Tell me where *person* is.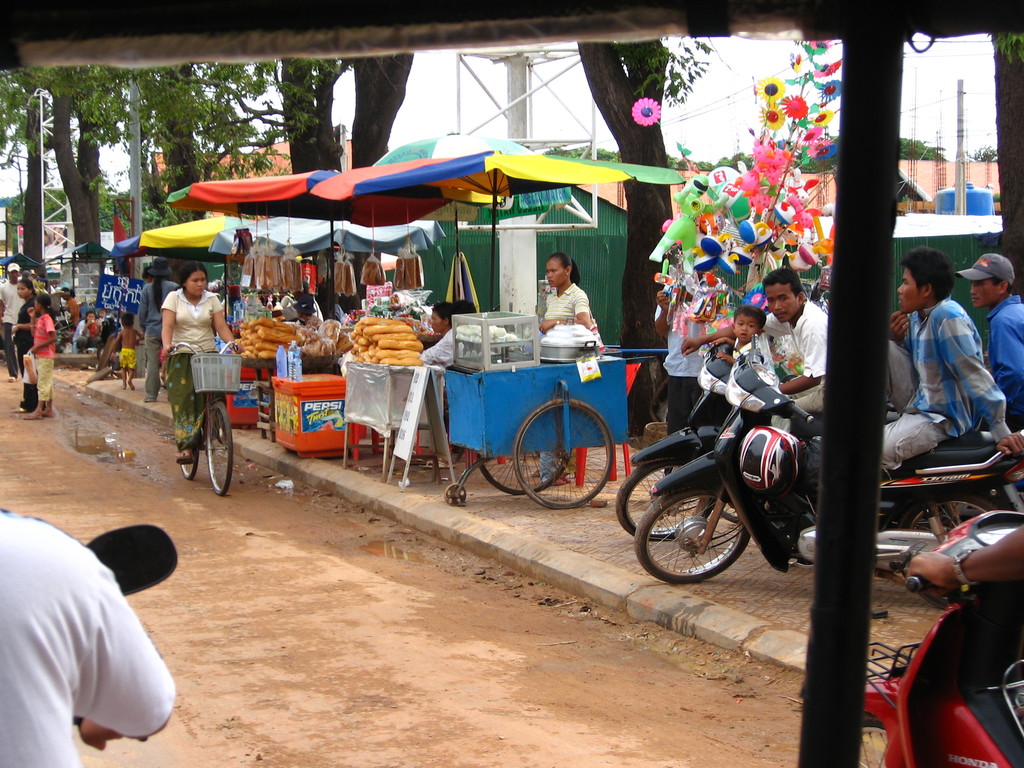
*person* is at select_region(714, 301, 769, 407).
